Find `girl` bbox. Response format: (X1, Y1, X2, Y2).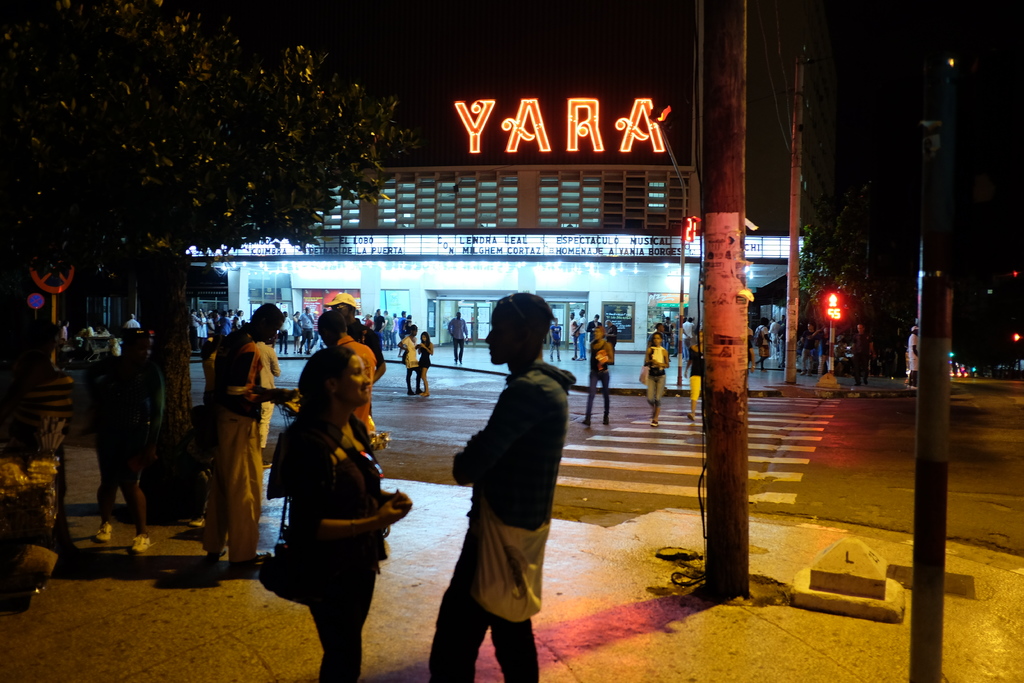
(200, 334, 217, 403).
